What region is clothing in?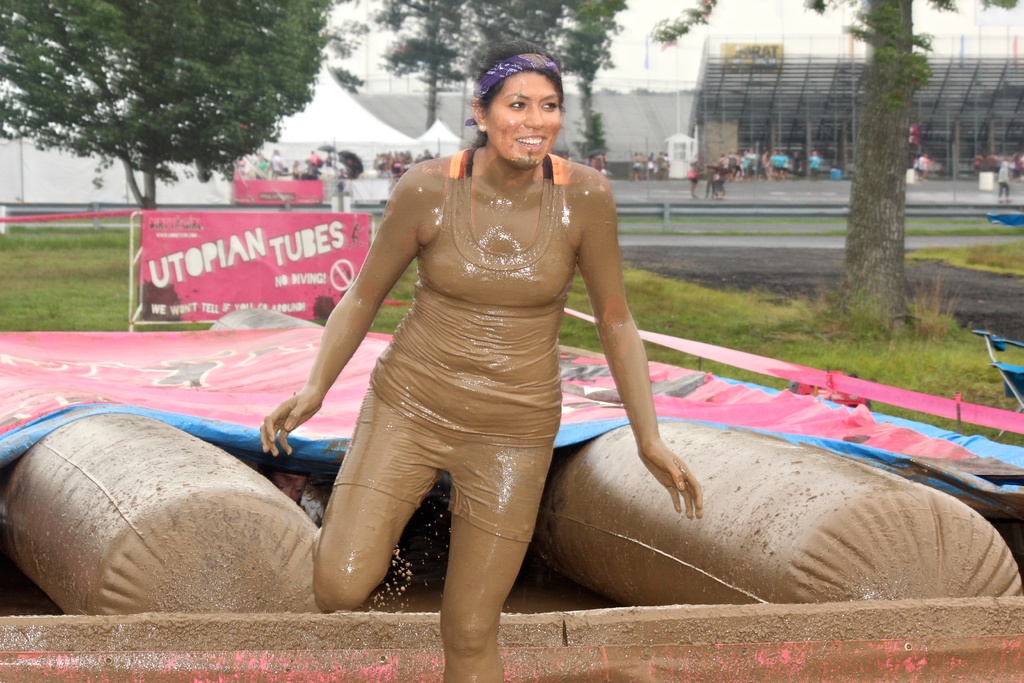
rect(1000, 161, 1010, 197).
